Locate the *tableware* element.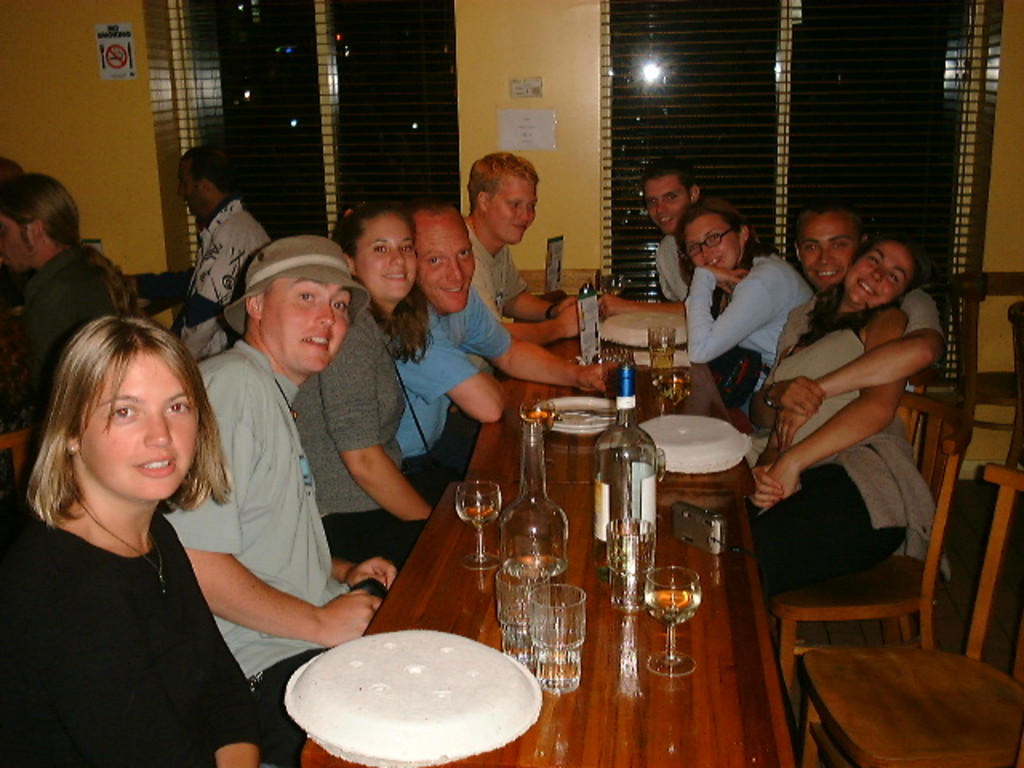
Element bbox: 603:344:626:392.
